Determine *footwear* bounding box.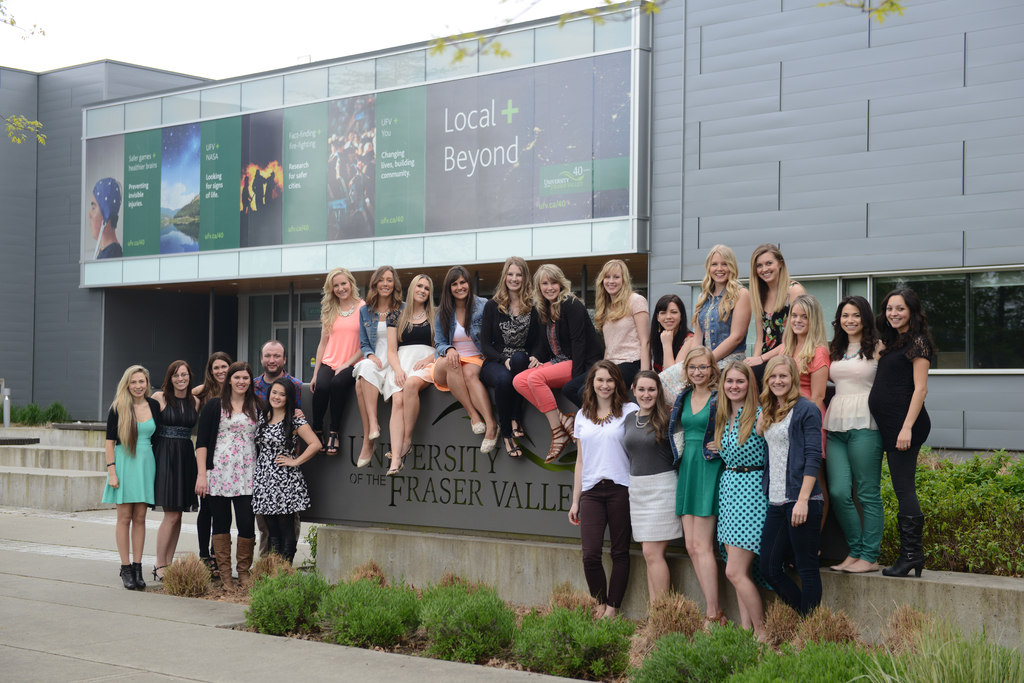
Determined: [x1=470, y1=418, x2=486, y2=434].
